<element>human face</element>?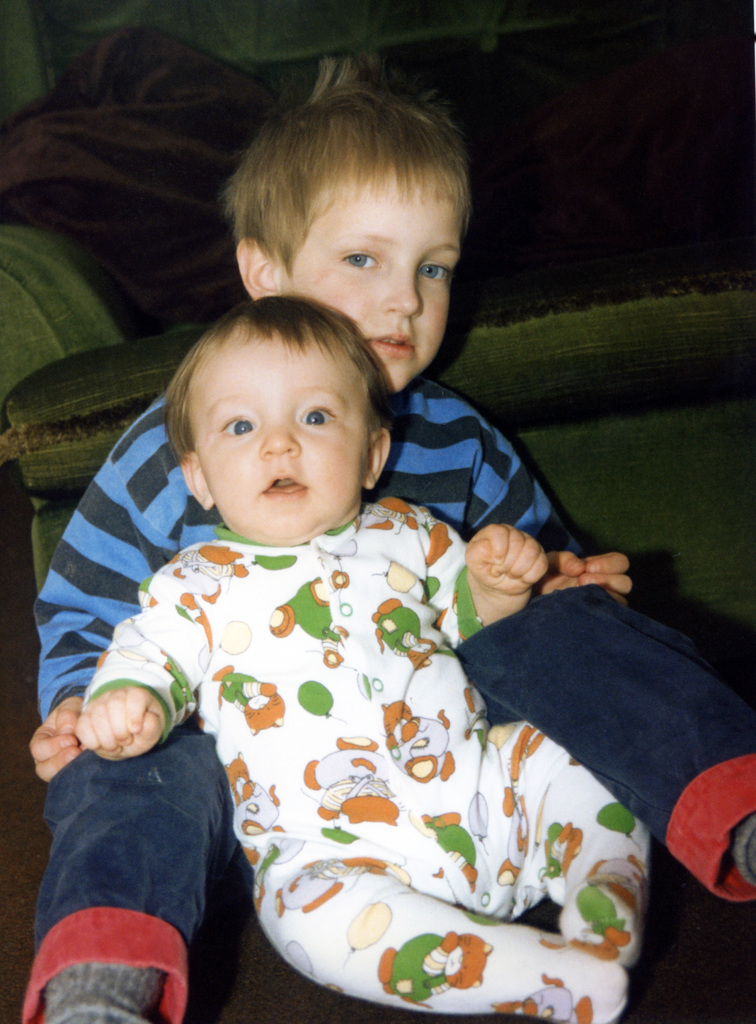
x1=195, y1=333, x2=366, y2=534
